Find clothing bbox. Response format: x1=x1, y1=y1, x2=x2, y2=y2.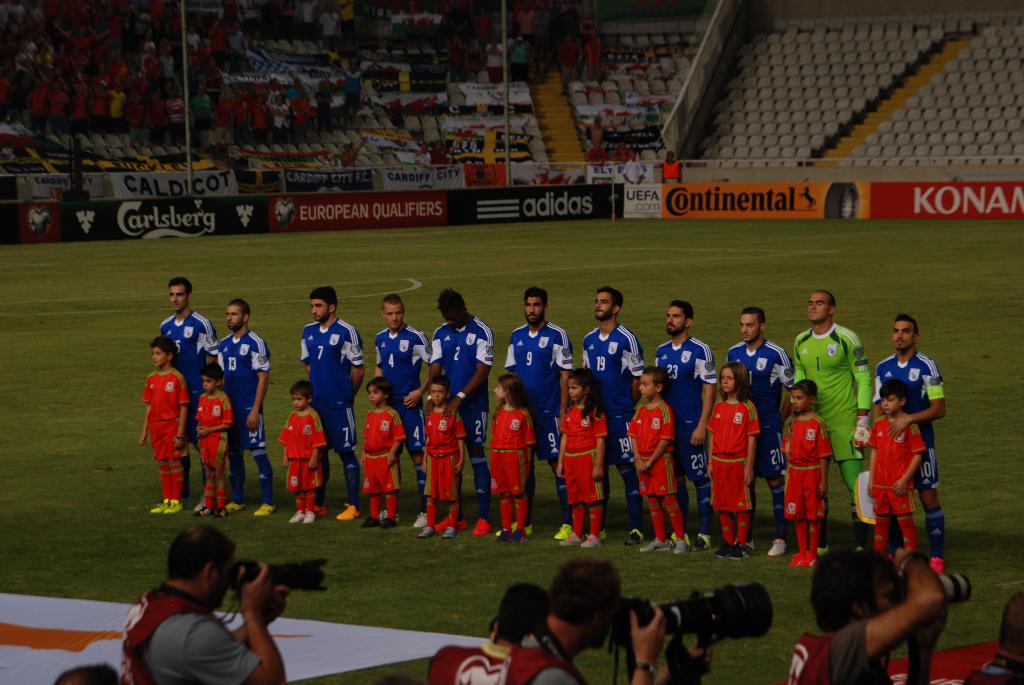
x1=780, y1=413, x2=835, y2=524.
